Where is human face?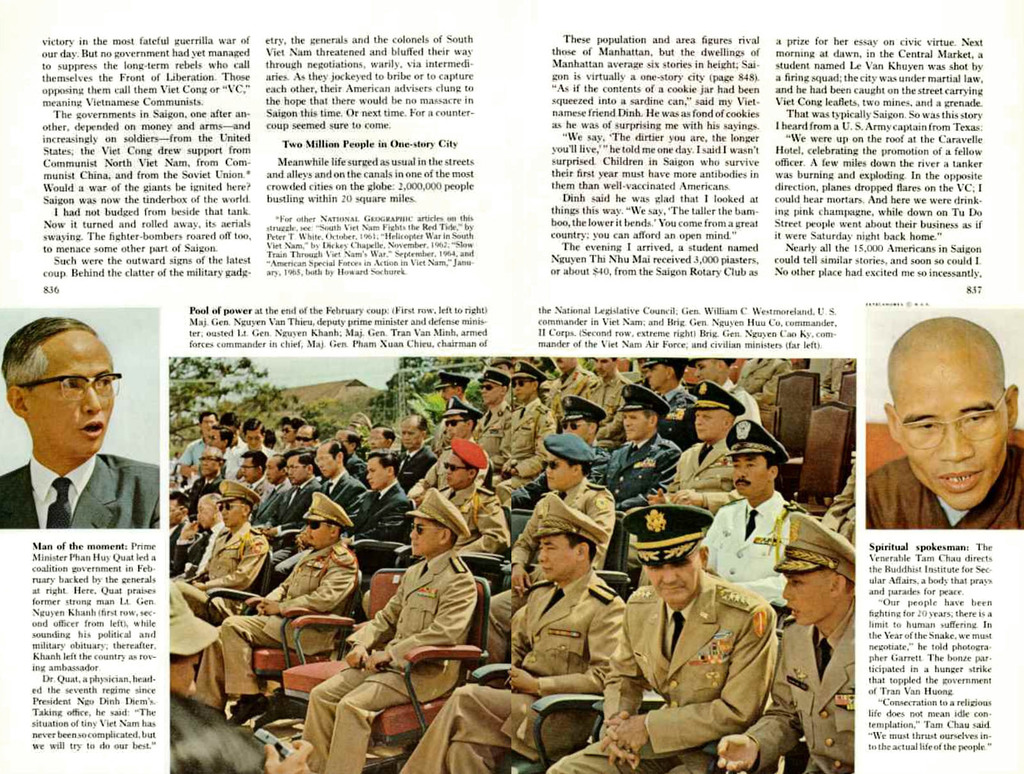
<region>409, 519, 440, 553</region>.
